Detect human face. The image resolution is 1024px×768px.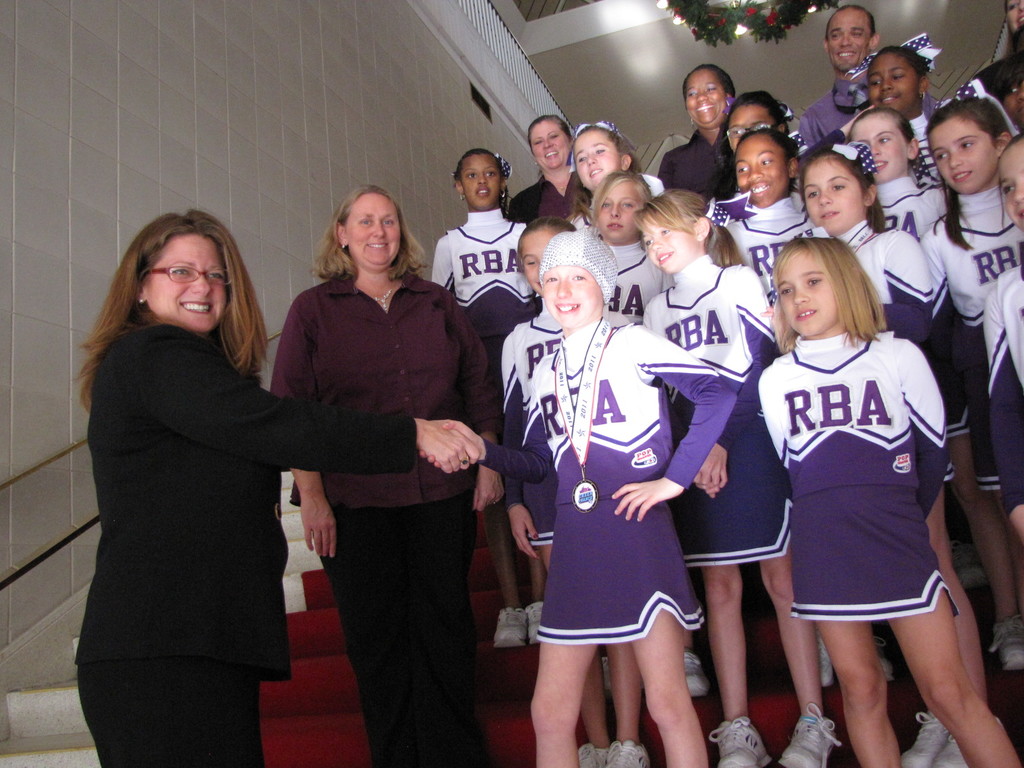
{"x1": 511, "y1": 225, "x2": 550, "y2": 289}.
